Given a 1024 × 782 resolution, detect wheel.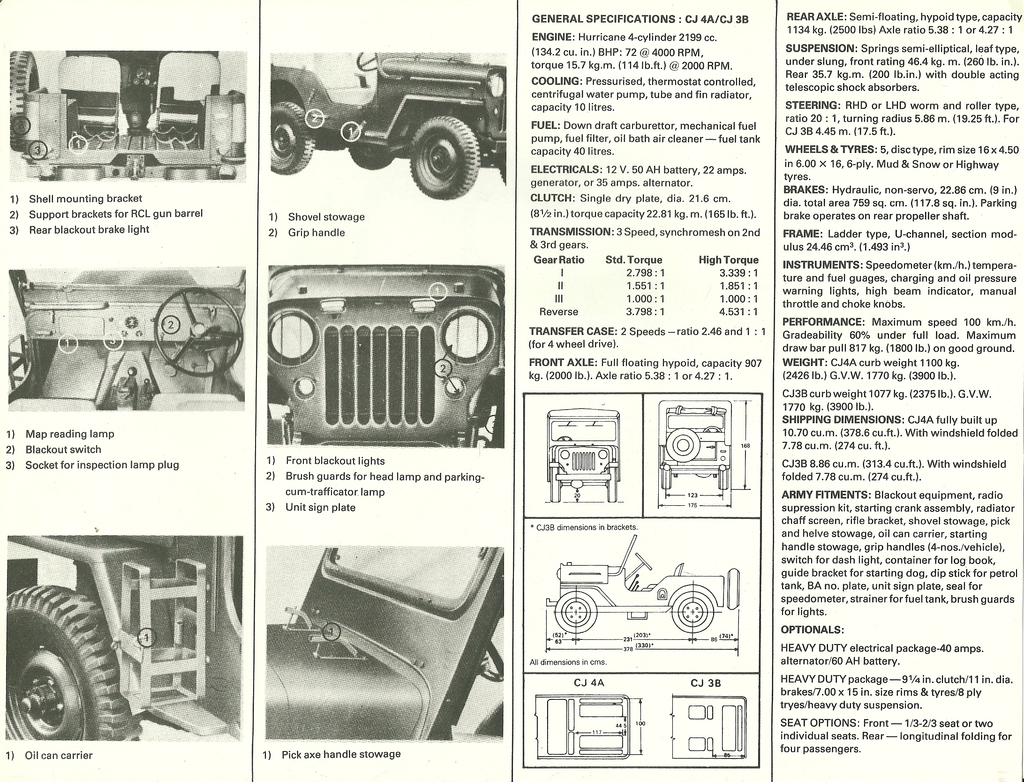
bbox=(350, 141, 394, 172).
